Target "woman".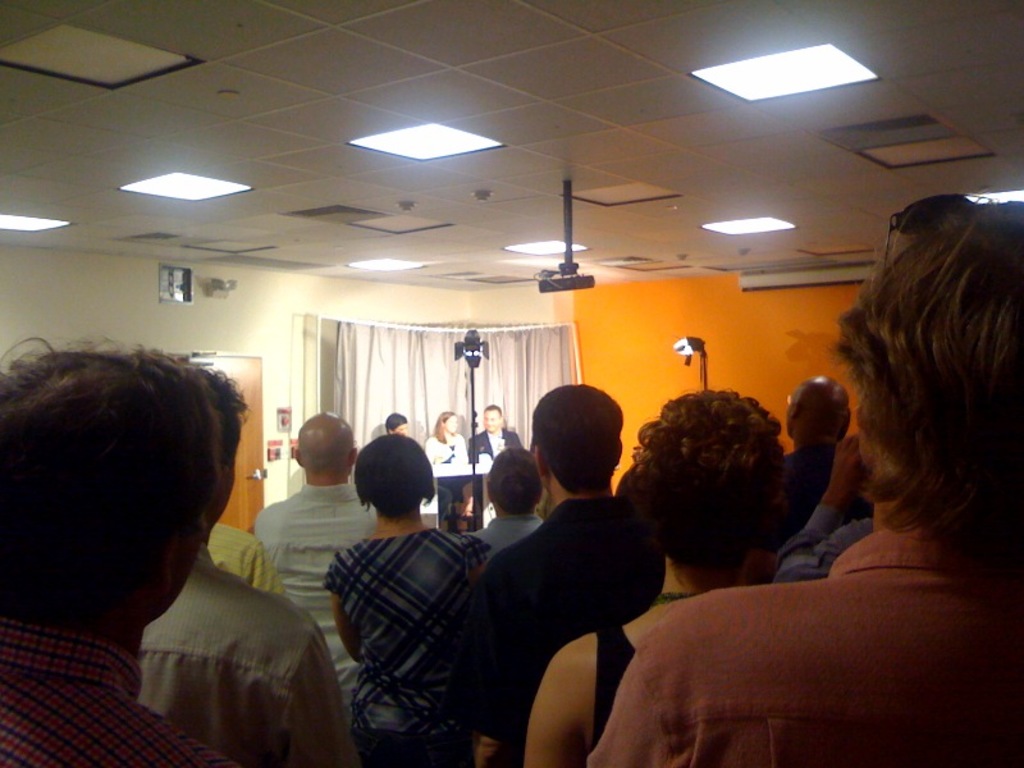
Target region: locate(525, 387, 797, 767).
